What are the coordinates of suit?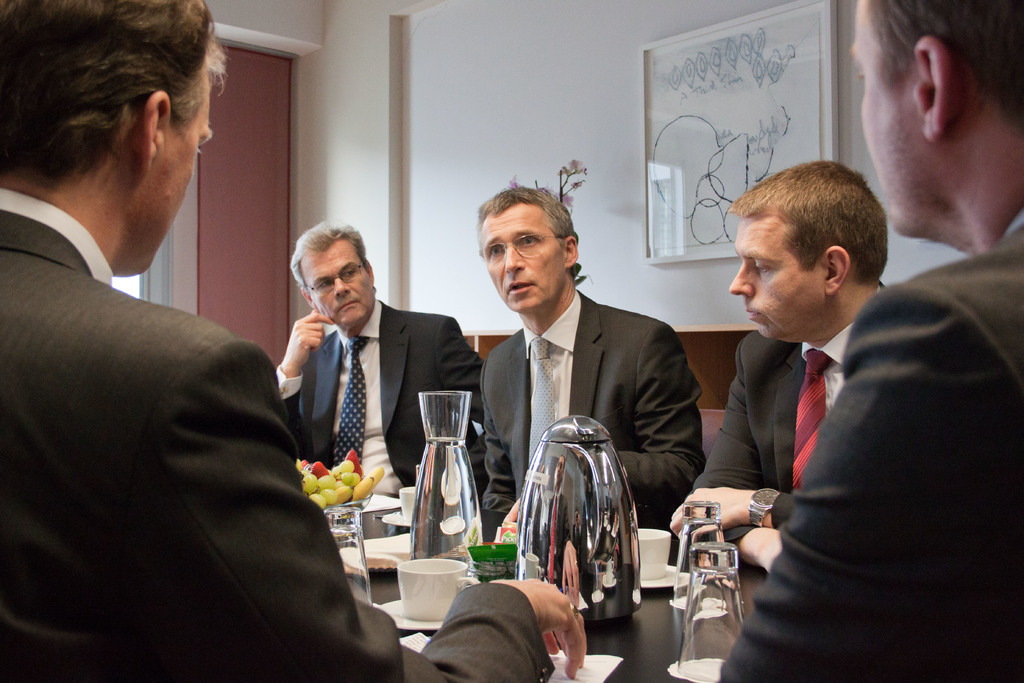
box(669, 279, 886, 572).
